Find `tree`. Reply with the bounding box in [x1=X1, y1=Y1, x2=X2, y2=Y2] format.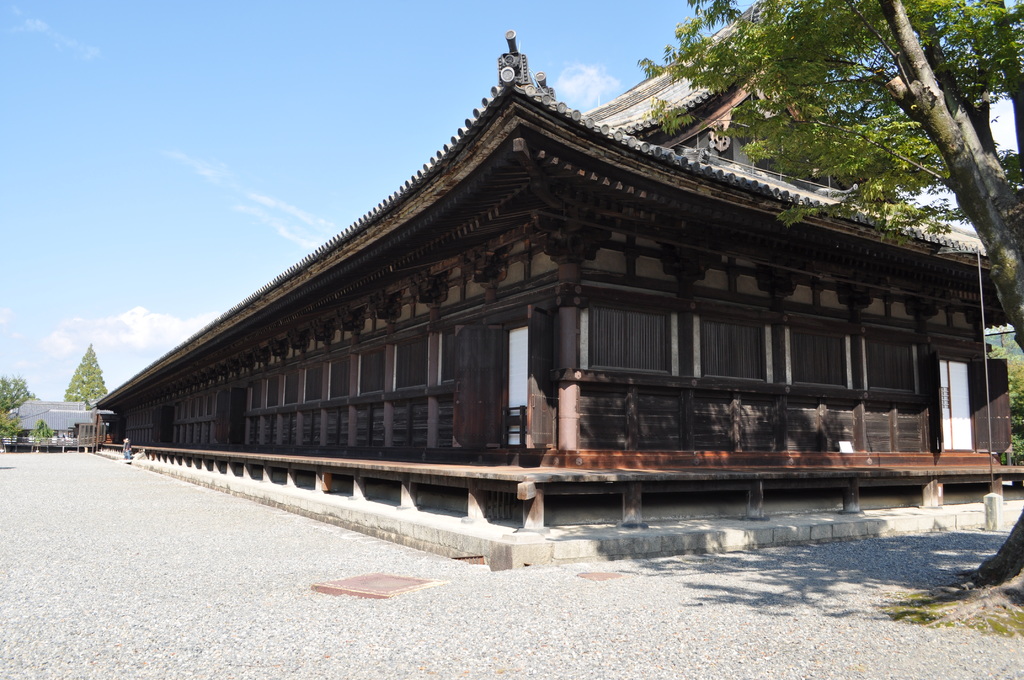
[x1=0, y1=411, x2=25, y2=453].
